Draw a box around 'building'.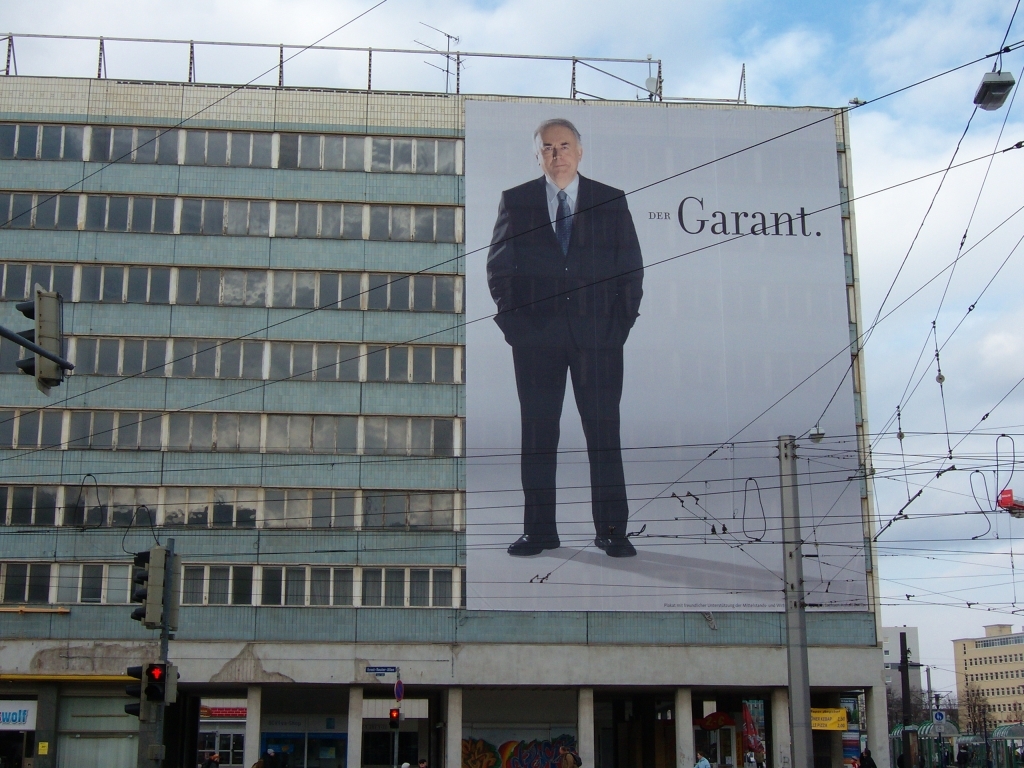
877 626 924 723.
